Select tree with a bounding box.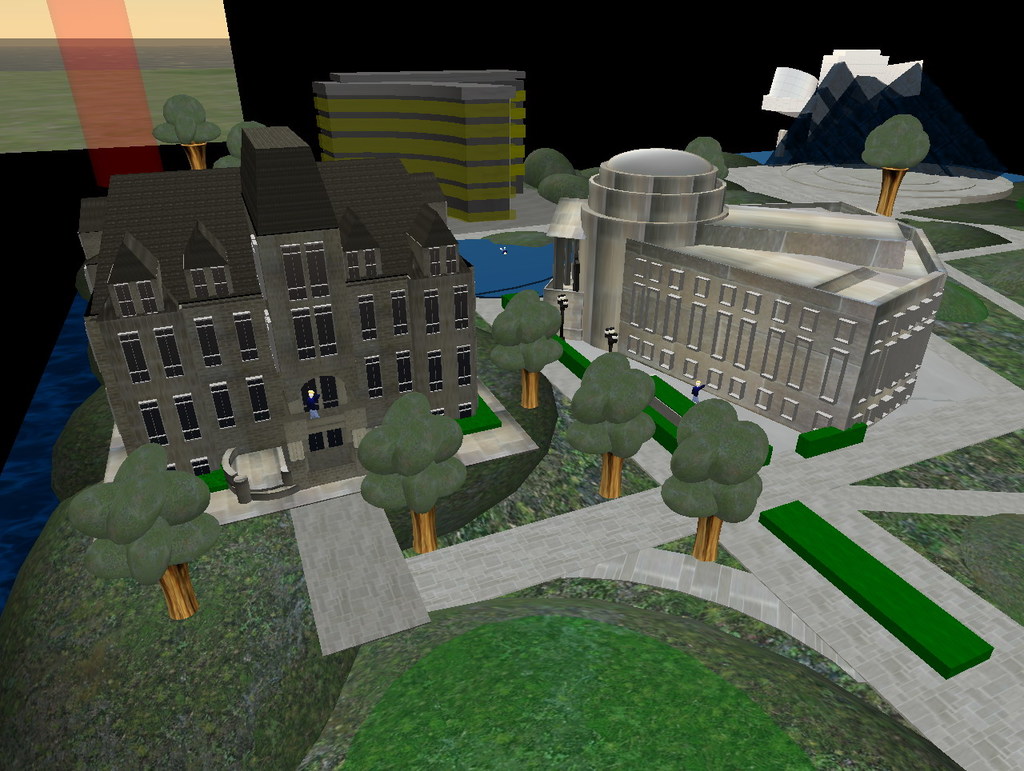
561/342/652/499.
